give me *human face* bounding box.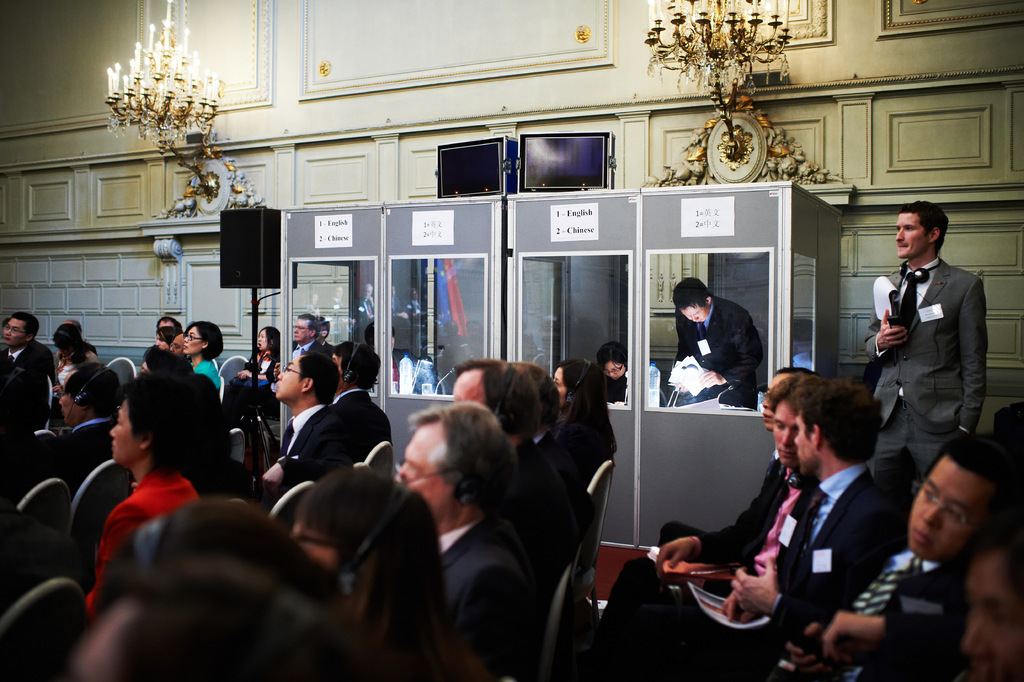
[257, 330, 268, 351].
